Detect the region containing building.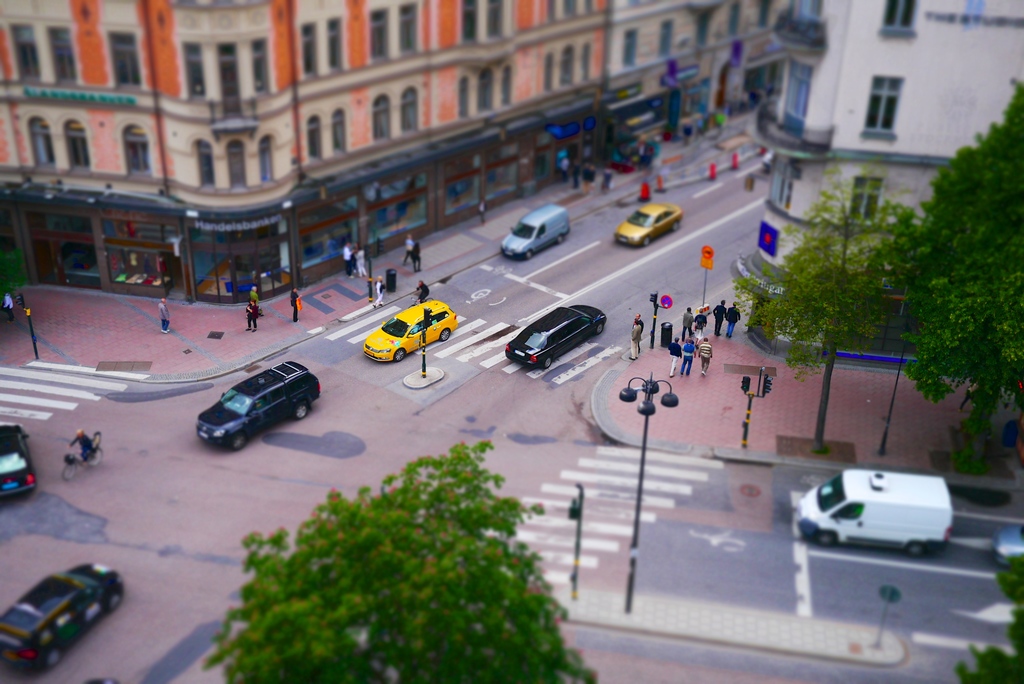
610,0,791,146.
